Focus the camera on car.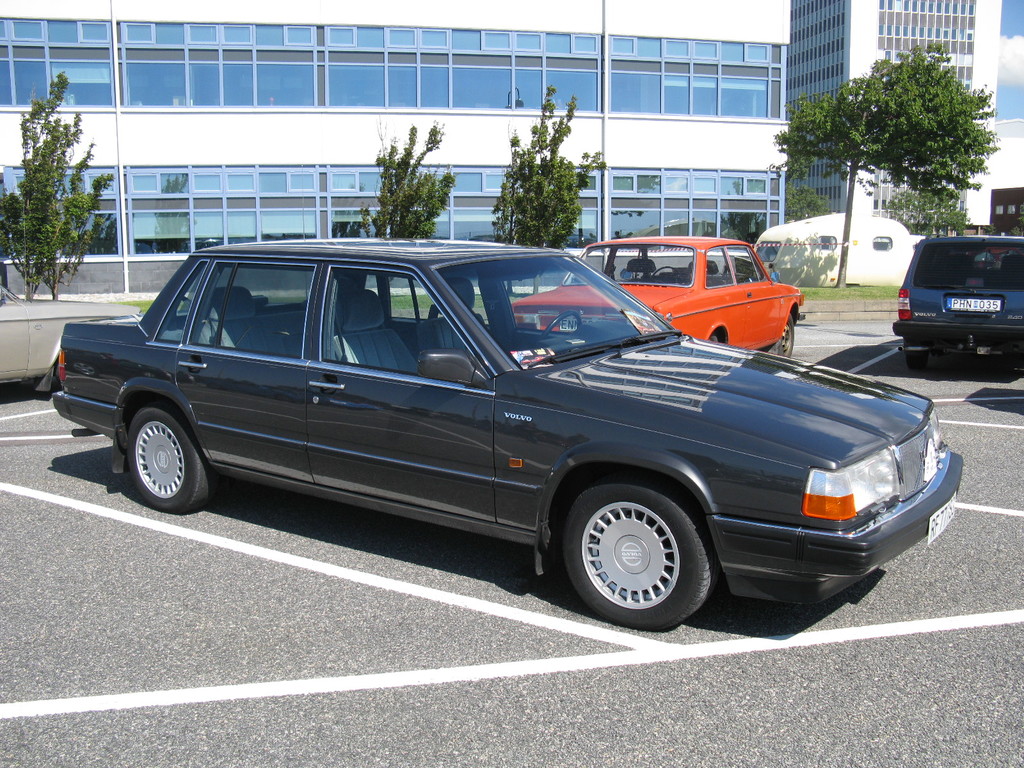
Focus region: <bbox>0, 216, 138, 394</bbox>.
